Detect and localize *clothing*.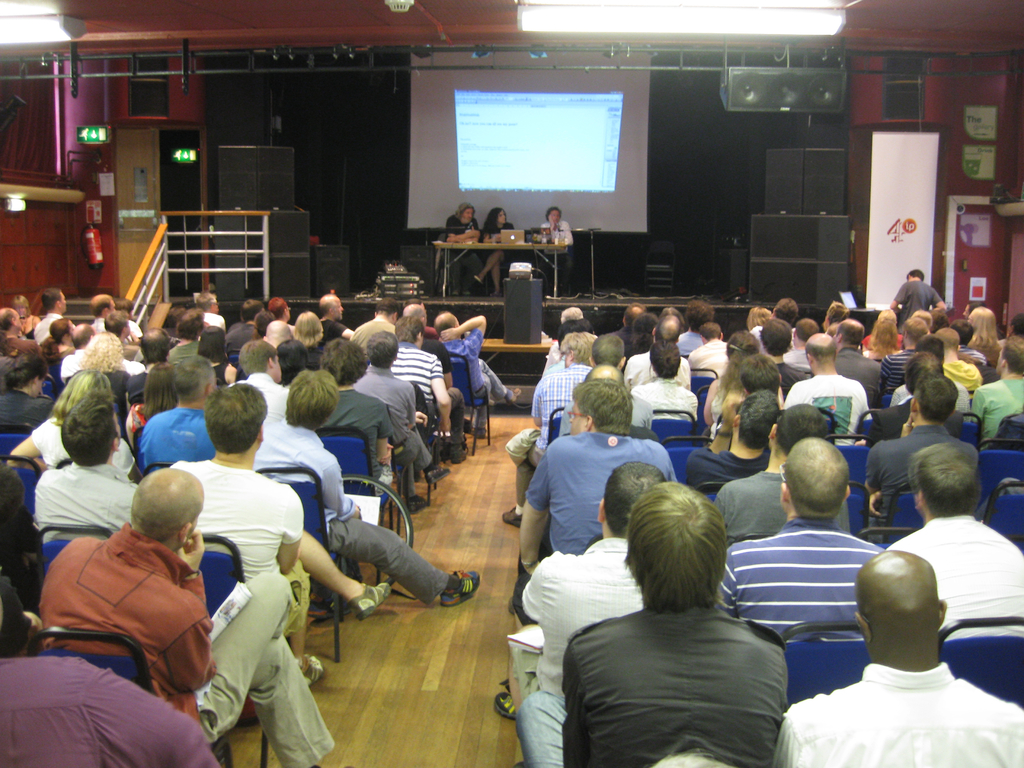
Localized at bbox=[771, 661, 1023, 767].
